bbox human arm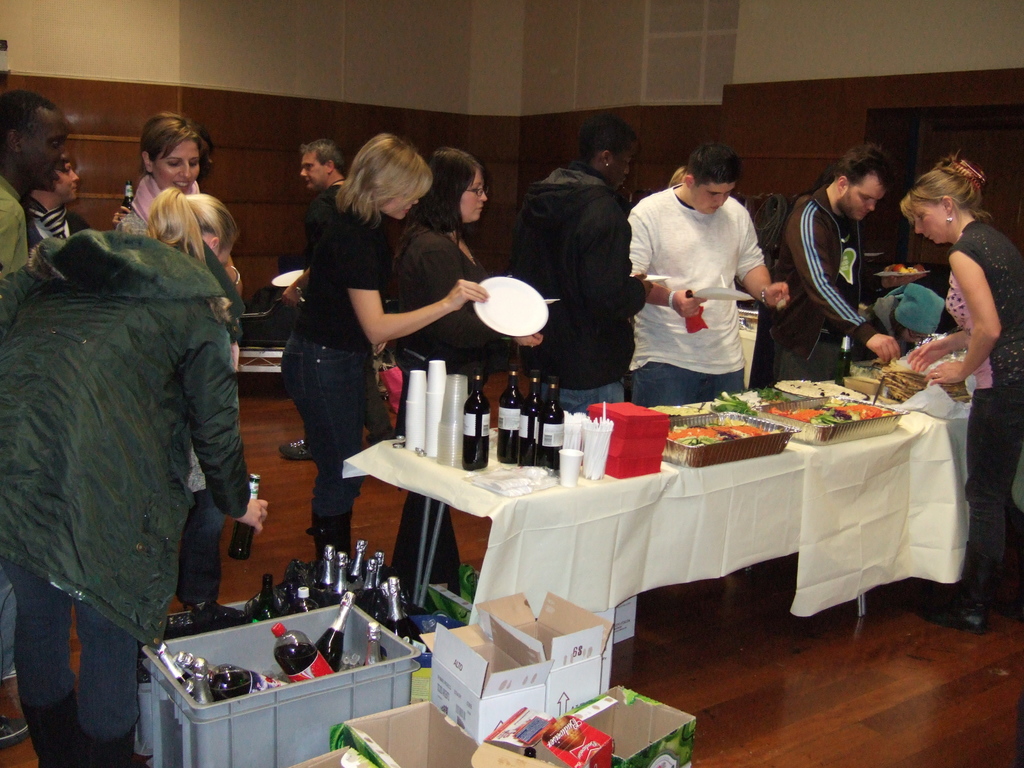
x1=190, y1=311, x2=271, y2=533
